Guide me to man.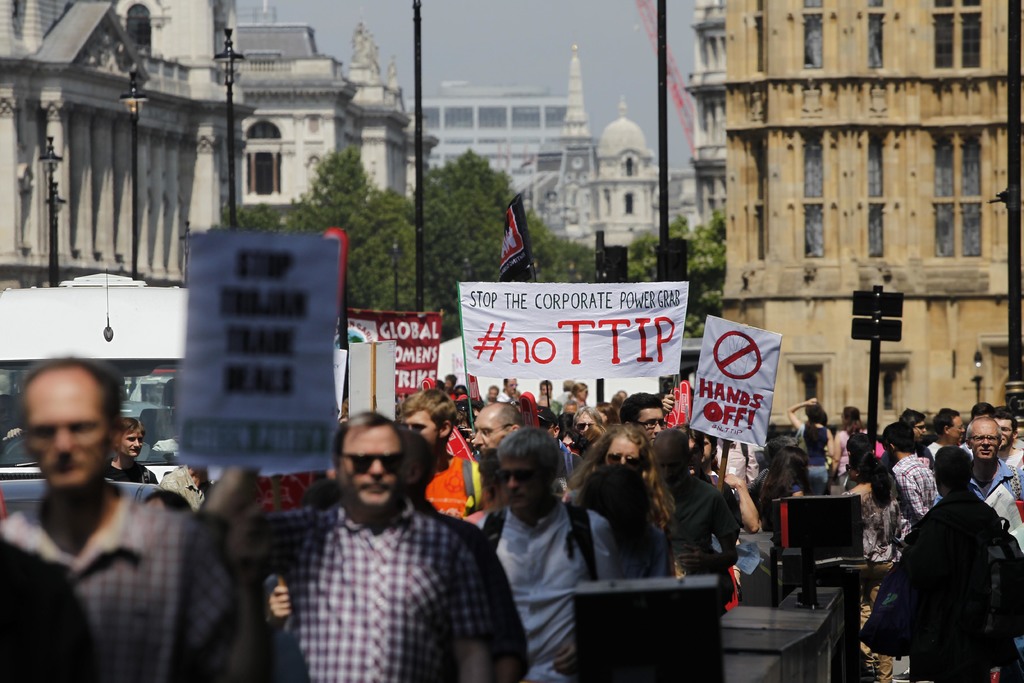
Guidance: select_region(931, 413, 1023, 532).
